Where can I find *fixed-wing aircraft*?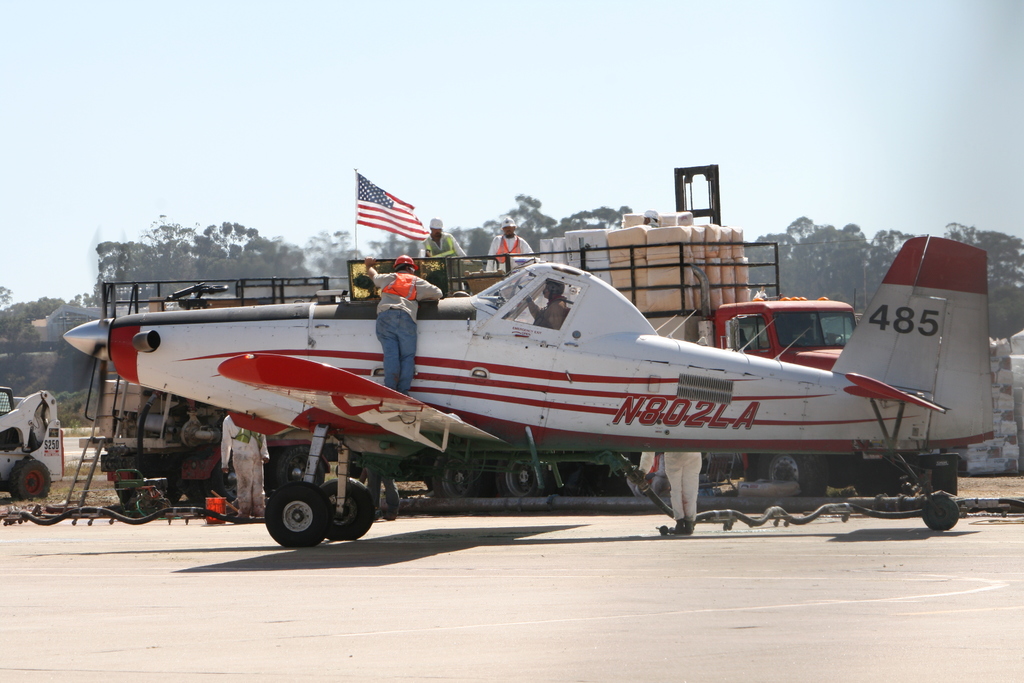
You can find it at box=[63, 236, 995, 546].
